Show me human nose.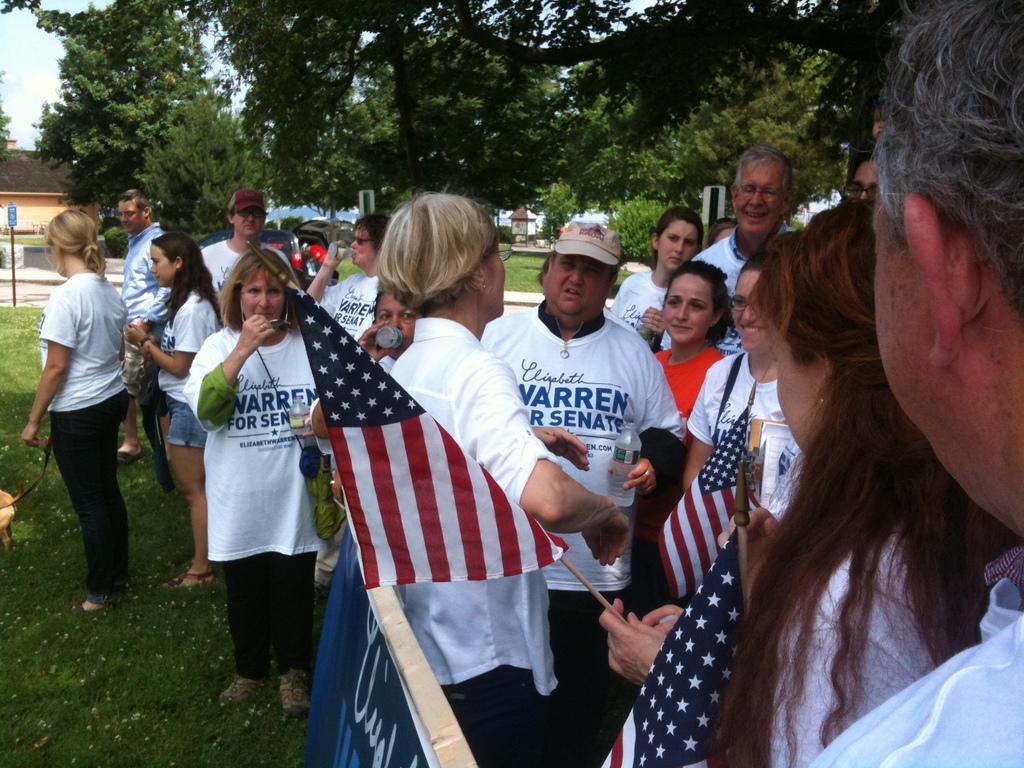
human nose is here: (x1=742, y1=302, x2=759, y2=323).
